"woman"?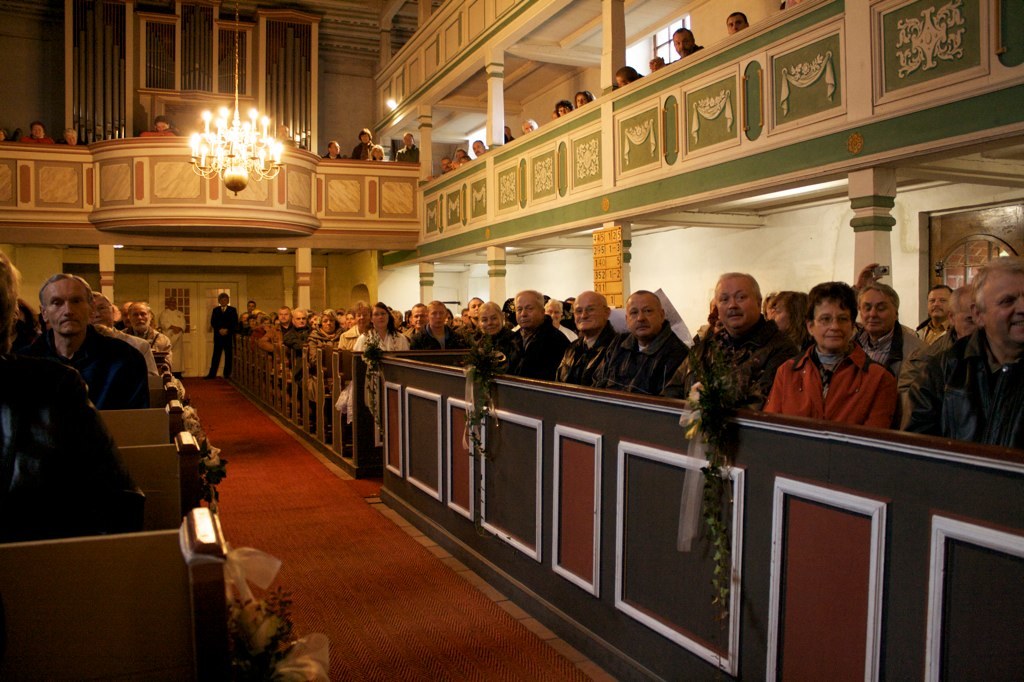
521:121:537:135
